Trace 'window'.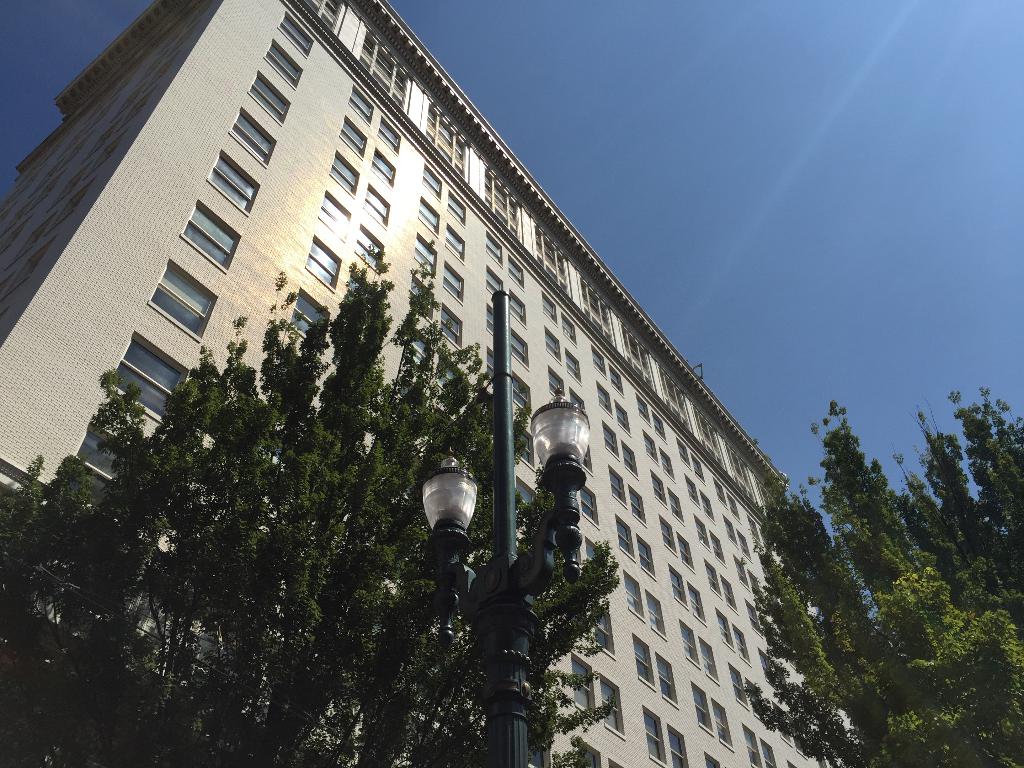
Traced to (x1=700, y1=641, x2=721, y2=684).
